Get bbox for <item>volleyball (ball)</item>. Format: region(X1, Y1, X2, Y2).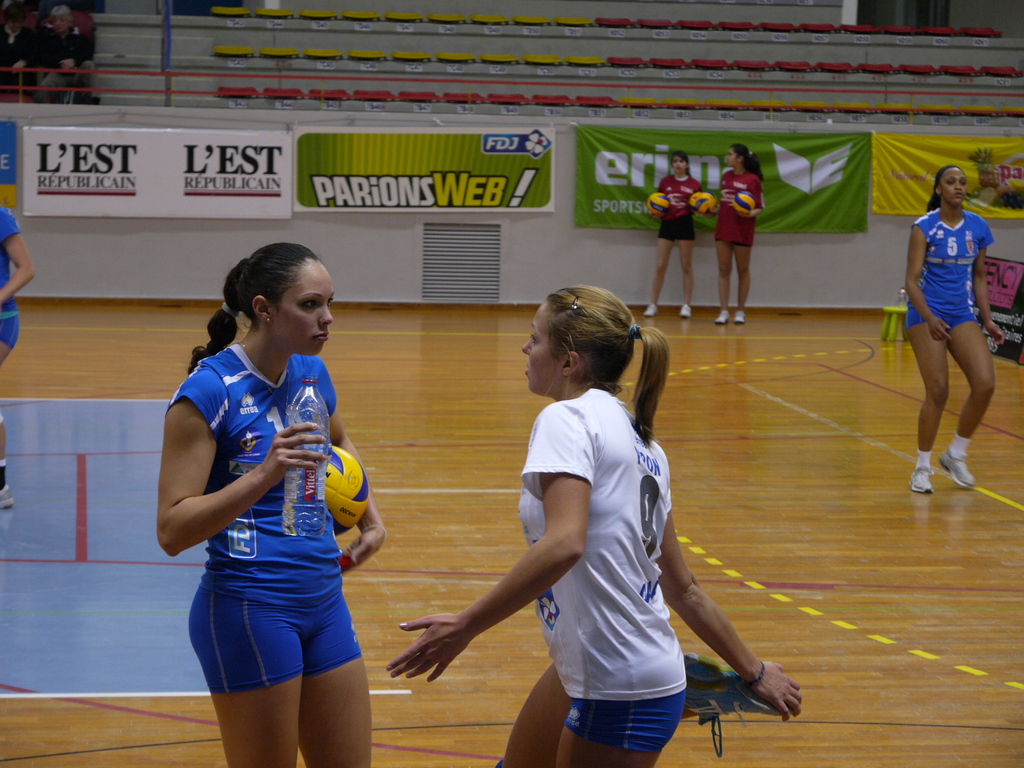
region(731, 188, 758, 214).
